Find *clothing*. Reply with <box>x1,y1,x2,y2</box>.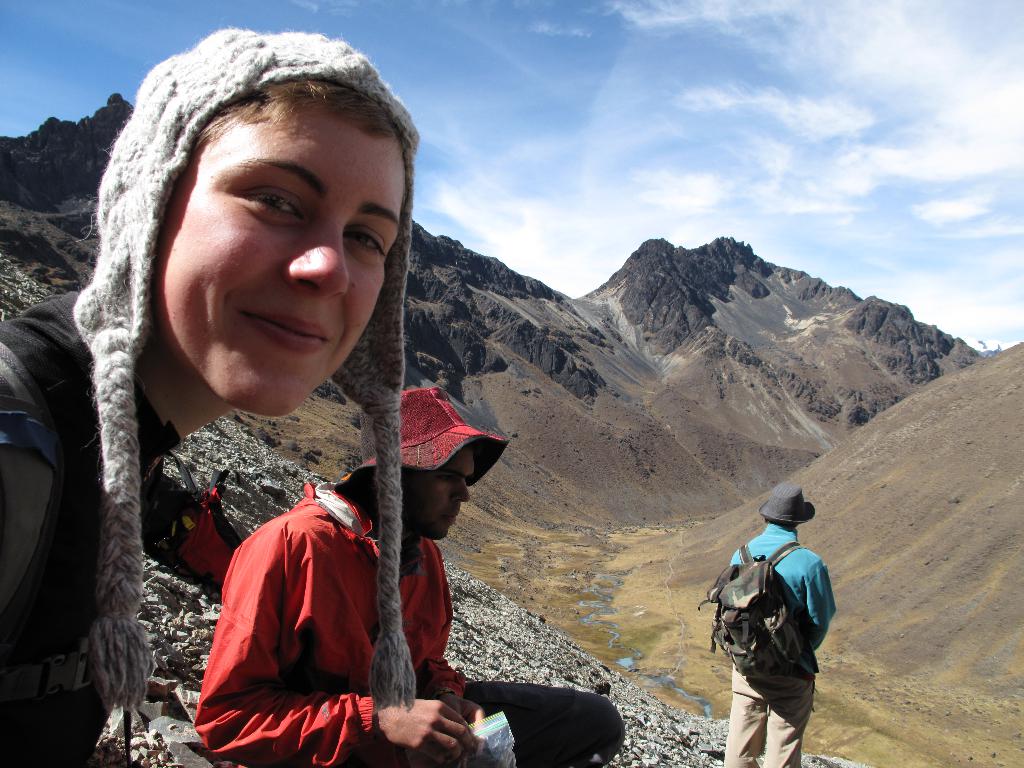
<box>0,278,187,767</box>.
